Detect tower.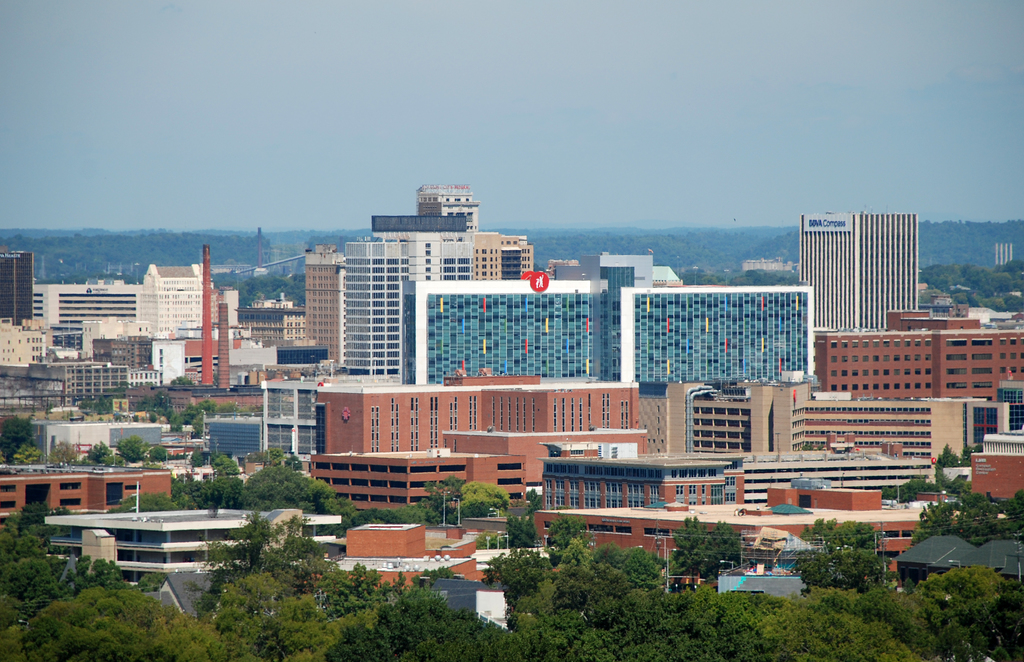
Detected at bbox=[0, 253, 35, 321].
